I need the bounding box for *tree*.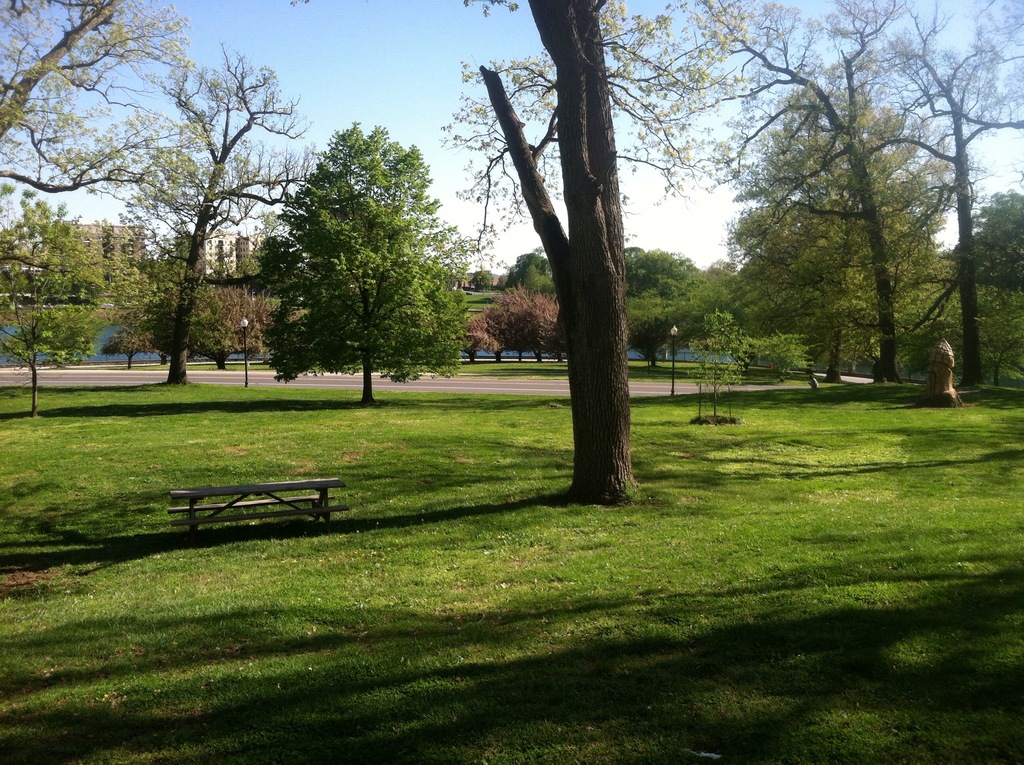
Here it is: <box>727,71,957,381</box>.
